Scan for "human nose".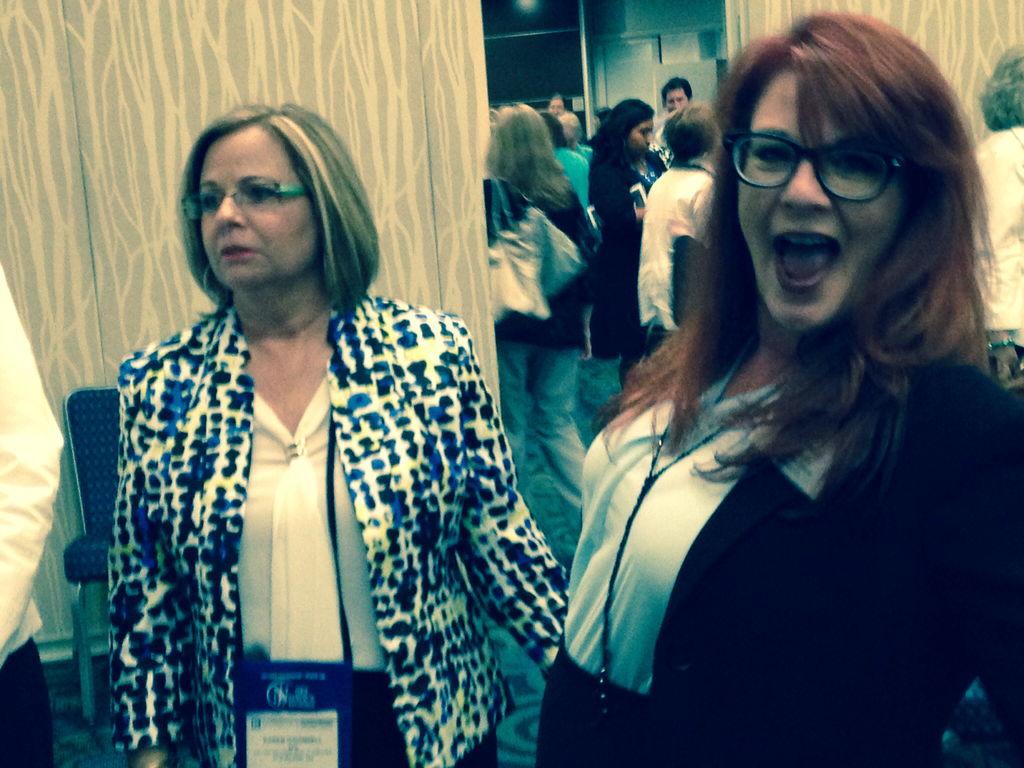
Scan result: (left=646, top=129, right=654, bottom=148).
